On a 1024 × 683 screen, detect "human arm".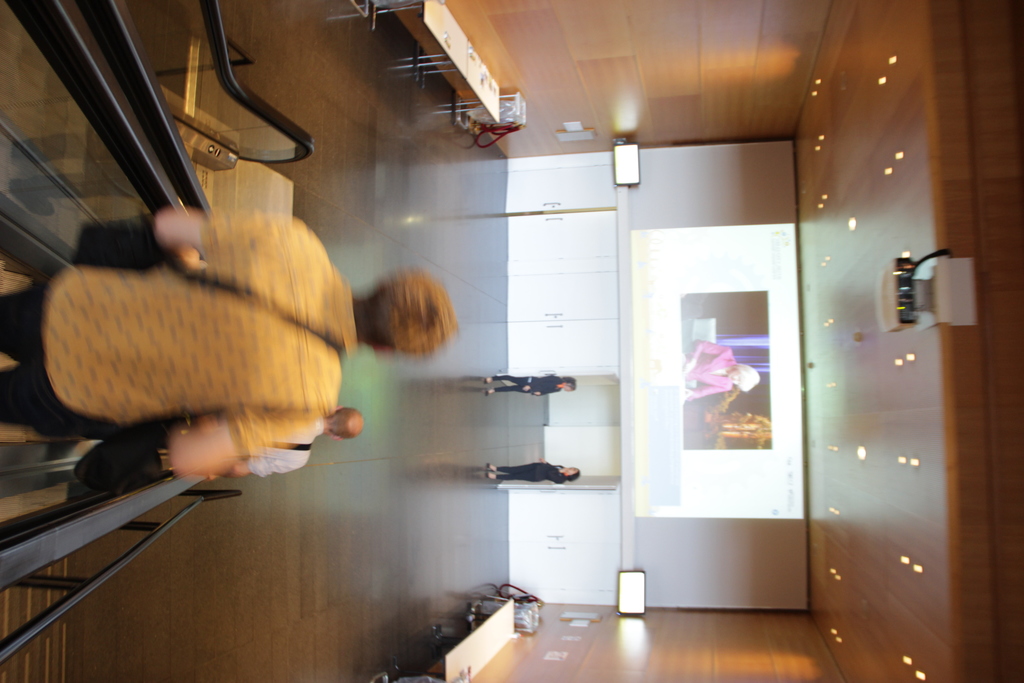
region(149, 204, 299, 251).
